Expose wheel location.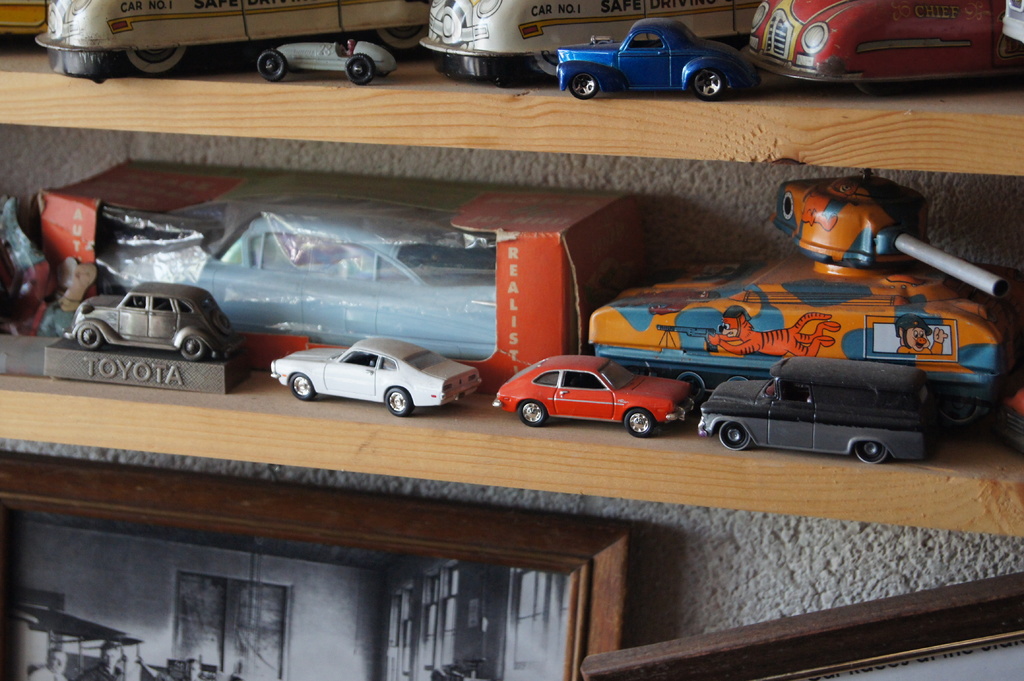
Exposed at (x1=851, y1=439, x2=886, y2=463).
